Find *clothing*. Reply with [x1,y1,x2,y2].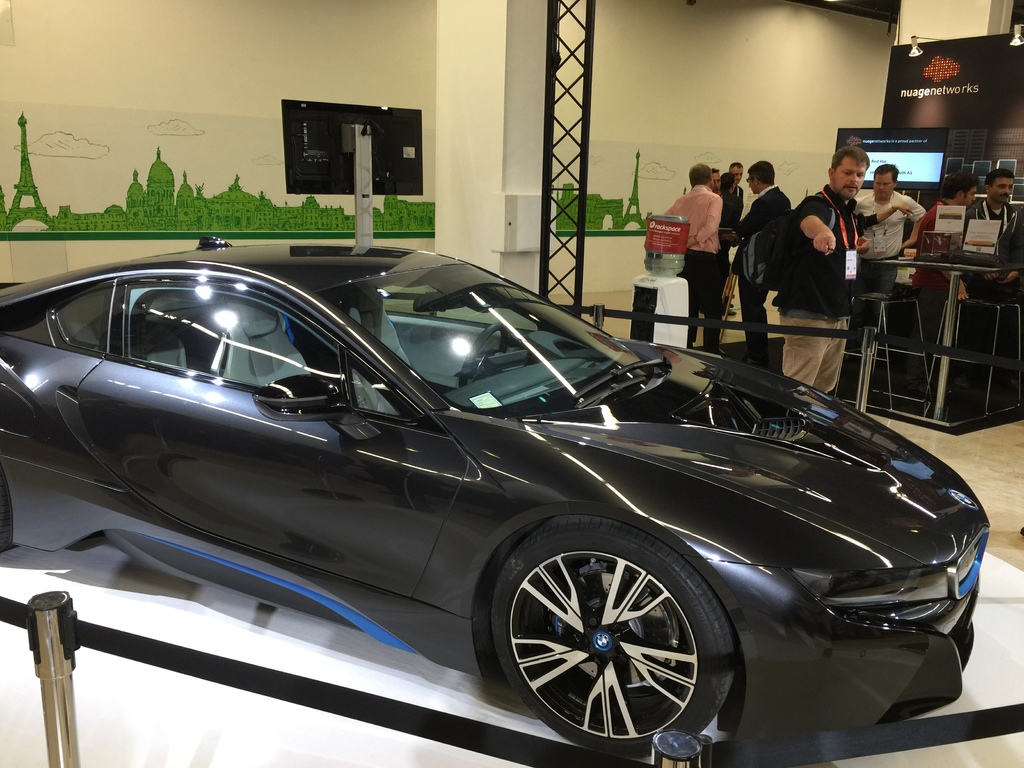
[852,190,926,359].
